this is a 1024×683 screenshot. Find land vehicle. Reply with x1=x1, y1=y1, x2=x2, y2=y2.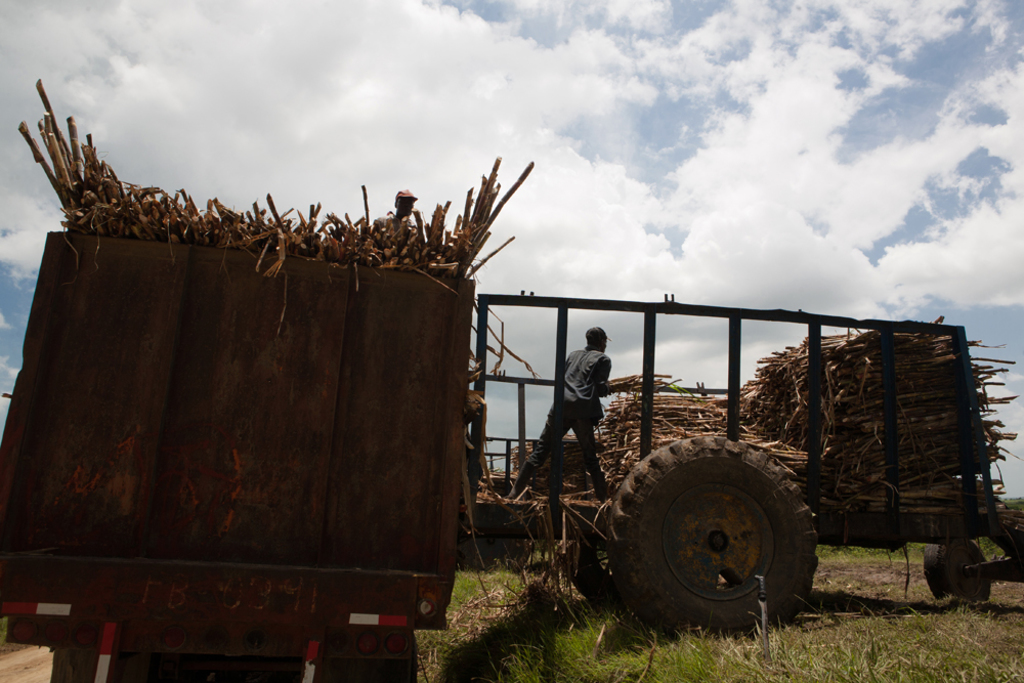
x1=2, y1=98, x2=496, y2=676.
